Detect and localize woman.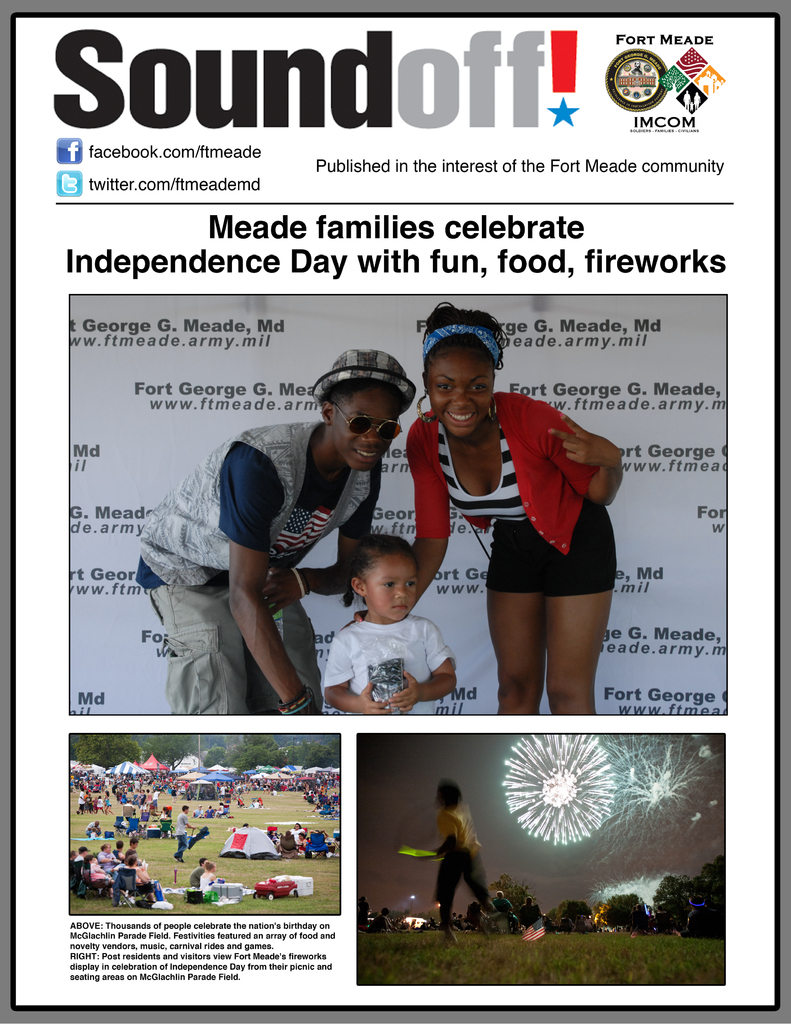
Localized at box(382, 328, 634, 739).
